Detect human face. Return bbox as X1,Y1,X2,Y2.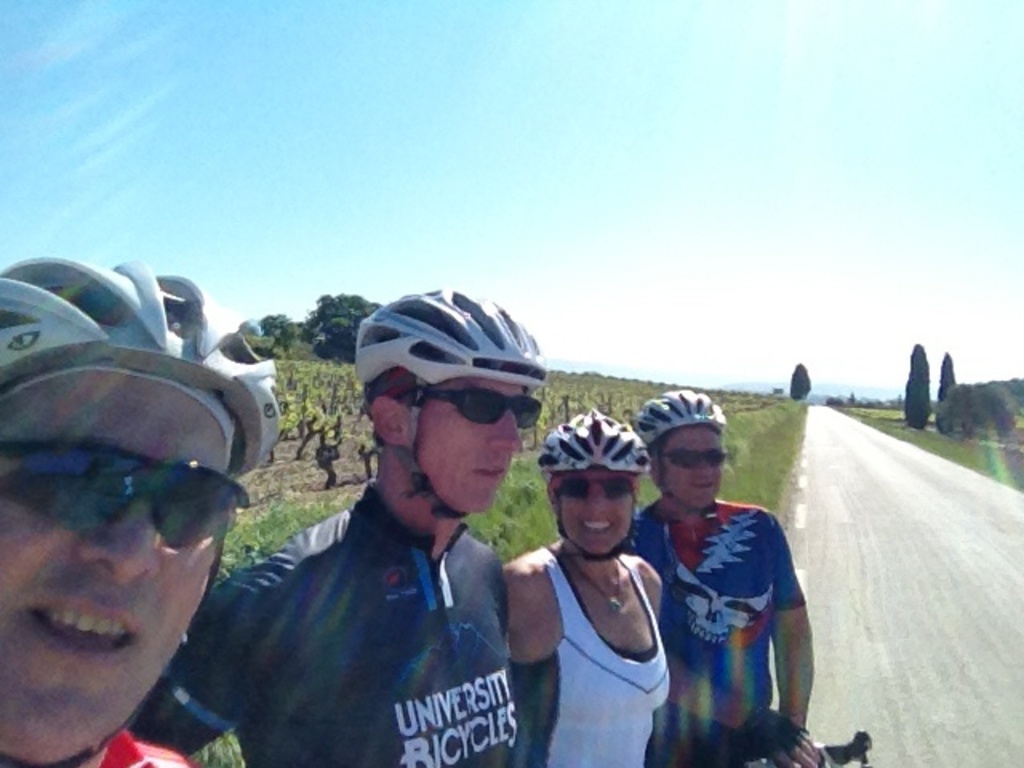
422,386,520,517.
